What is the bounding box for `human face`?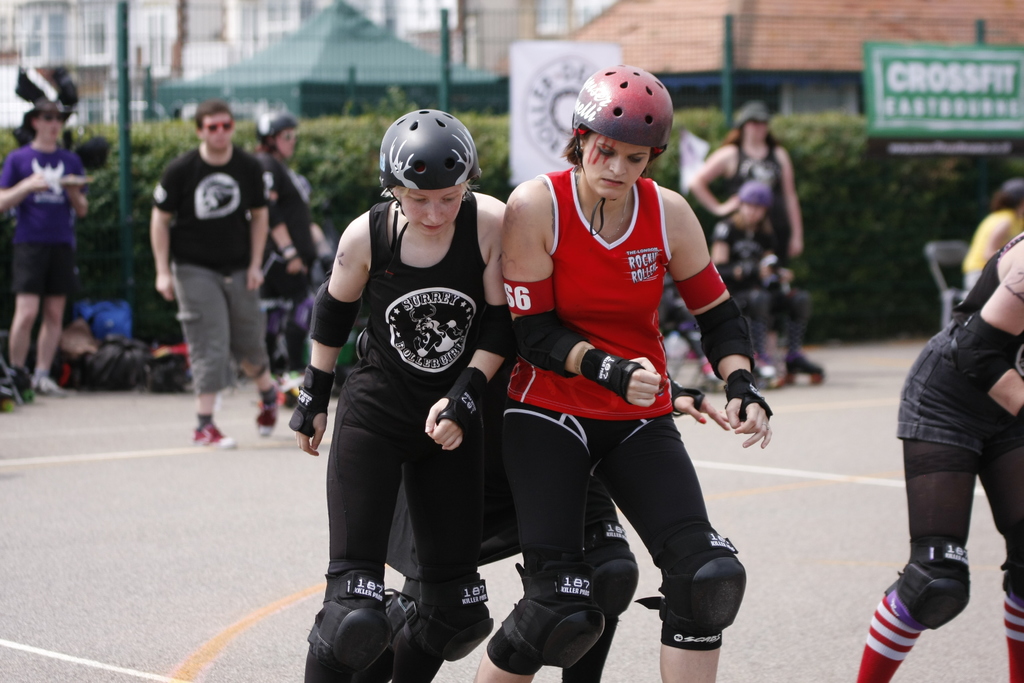
detection(584, 135, 652, 201).
